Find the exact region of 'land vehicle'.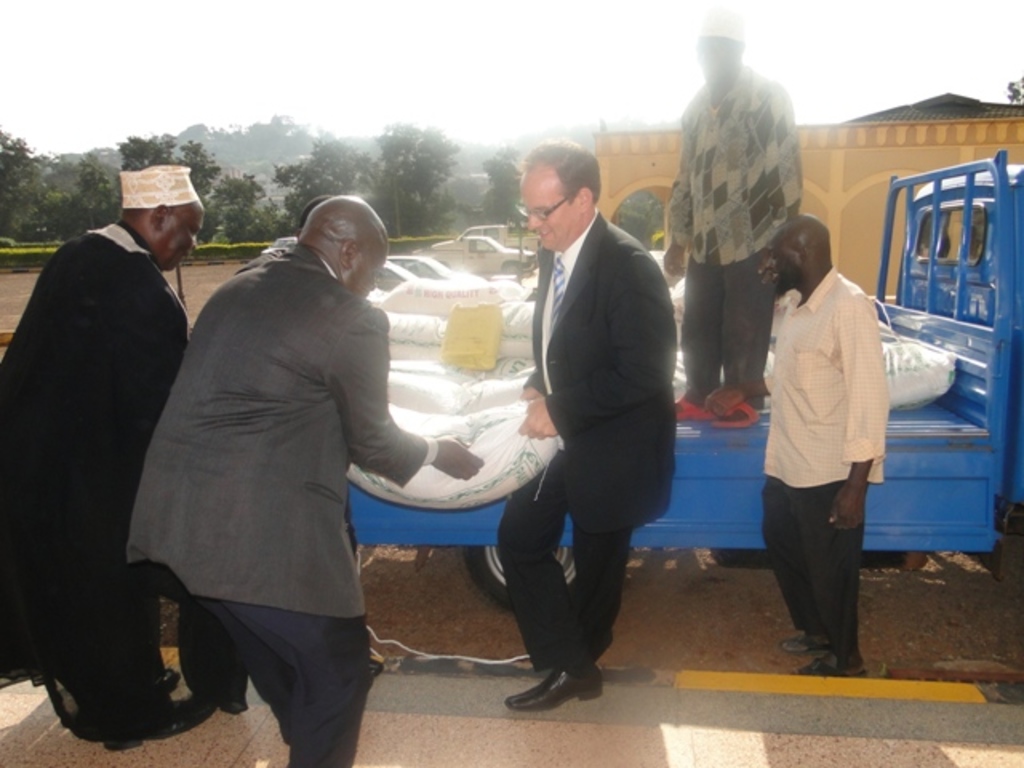
Exact region: BBox(256, 234, 298, 254).
